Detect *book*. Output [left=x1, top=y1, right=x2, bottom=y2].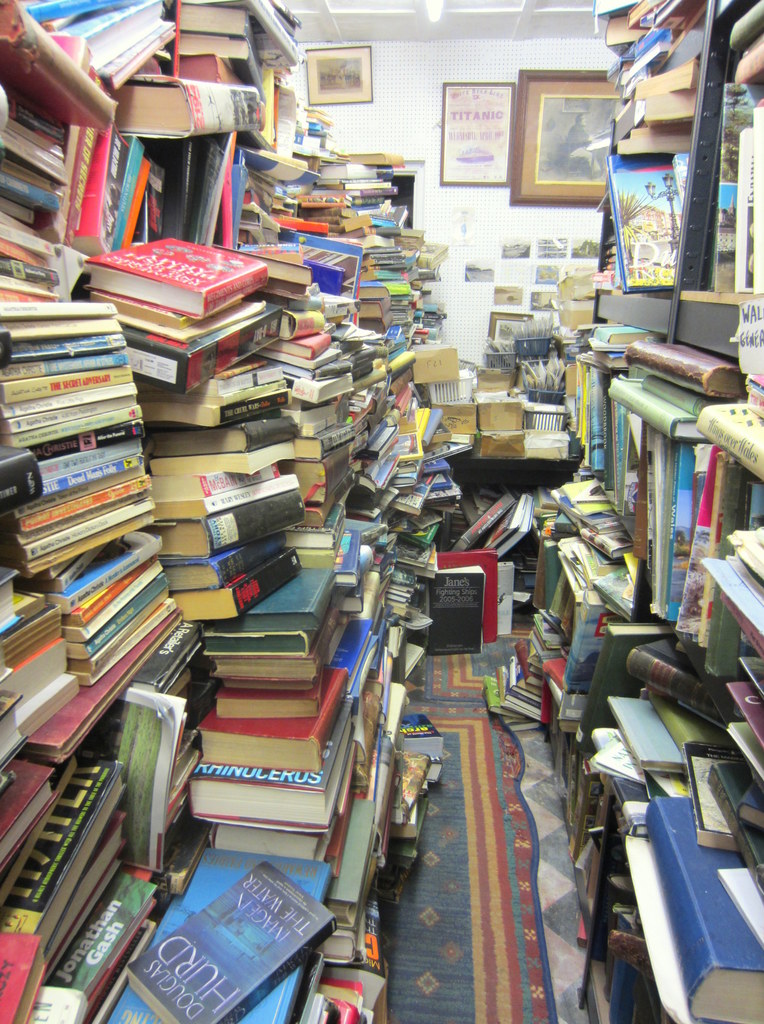
[left=245, top=146, right=476, bottom=769].
